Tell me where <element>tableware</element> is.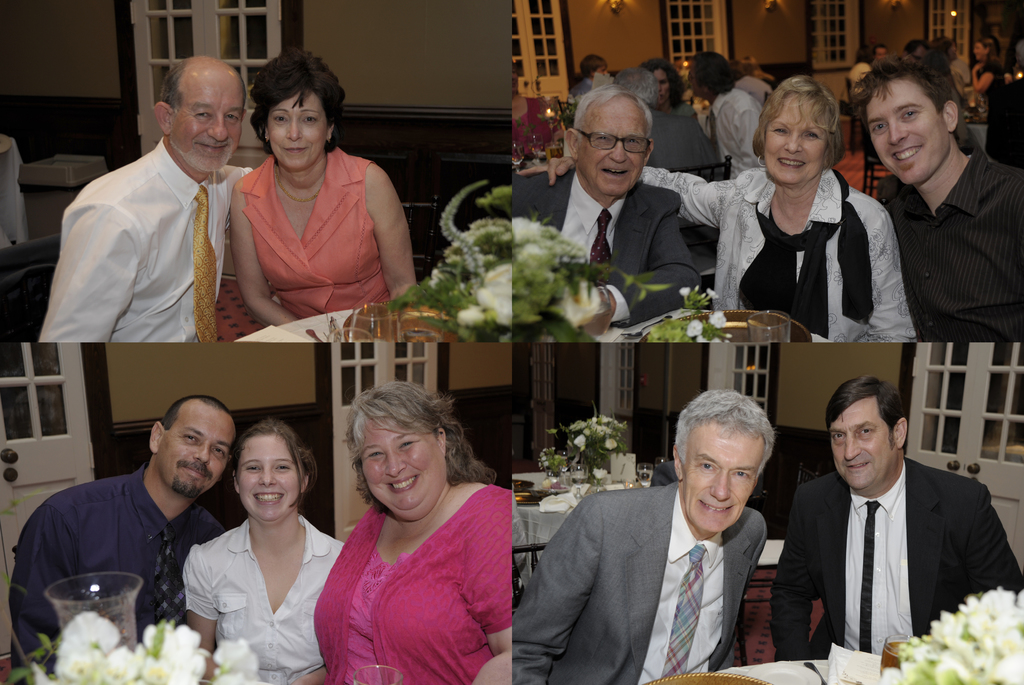
<element>tableware</element> is at select_region(639, 306, 813, 343).
